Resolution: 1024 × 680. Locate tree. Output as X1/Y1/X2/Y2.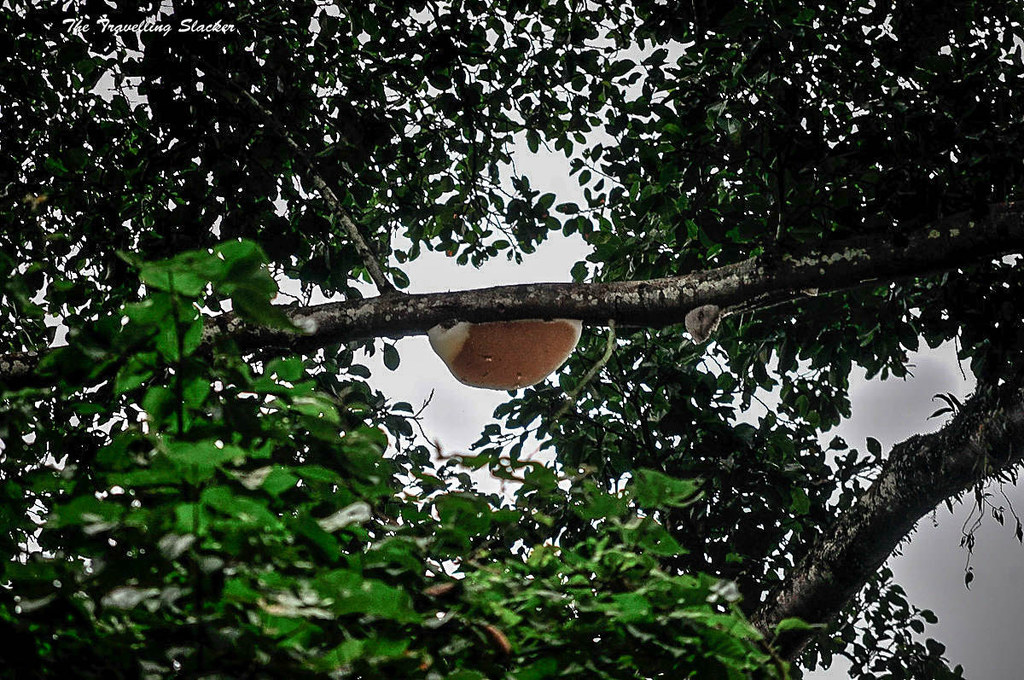
0/0/1023/679.
